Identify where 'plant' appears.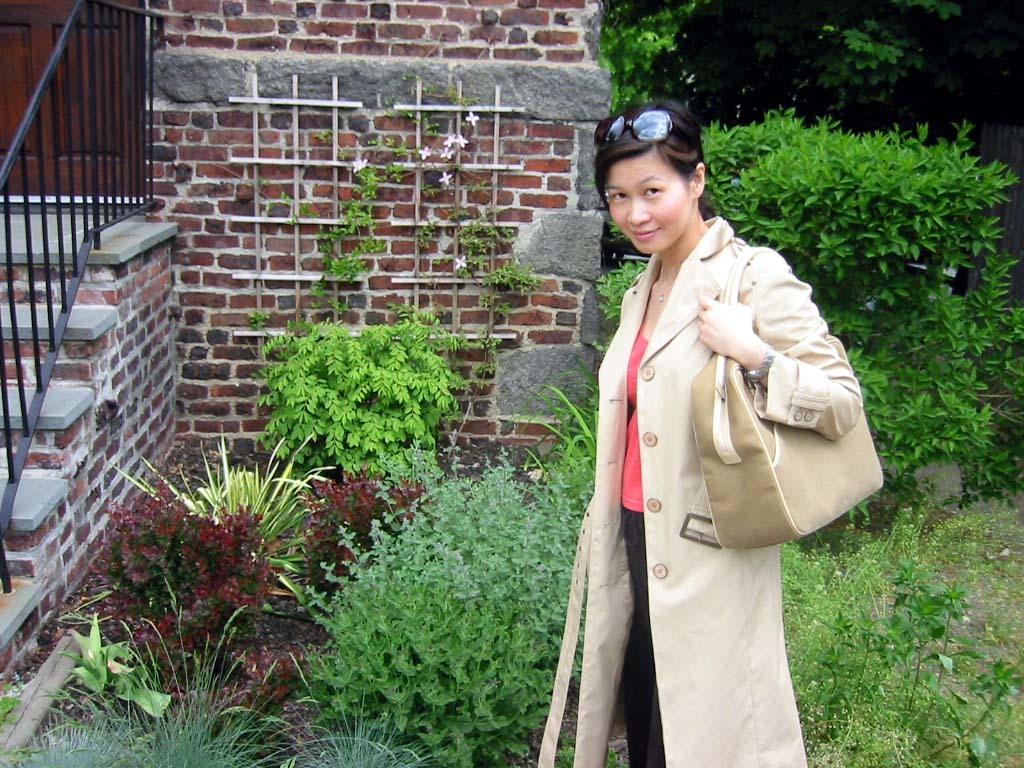
Appears at 778/0/929/122.
